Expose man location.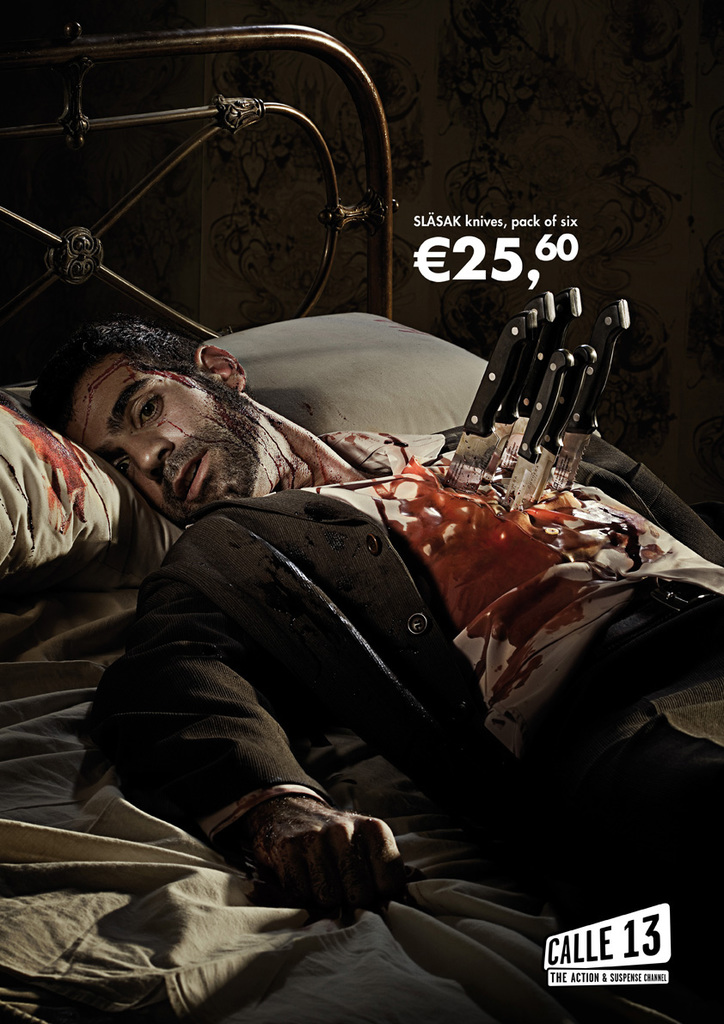
Exposed at bbox(77, 247, 691, 953).
